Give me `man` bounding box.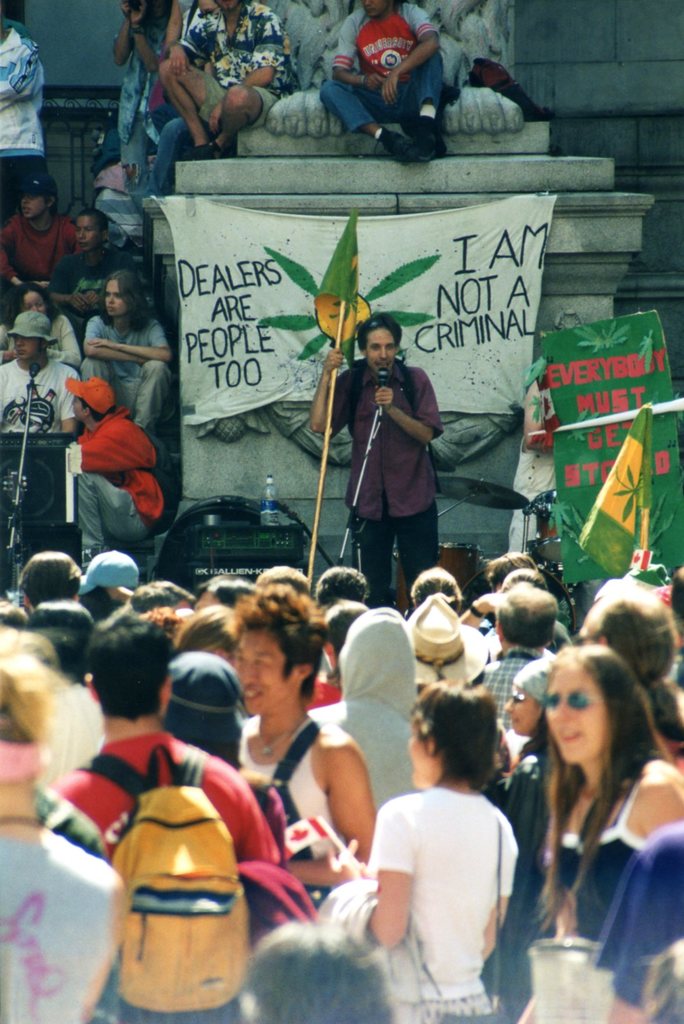
62/376/181/582.
